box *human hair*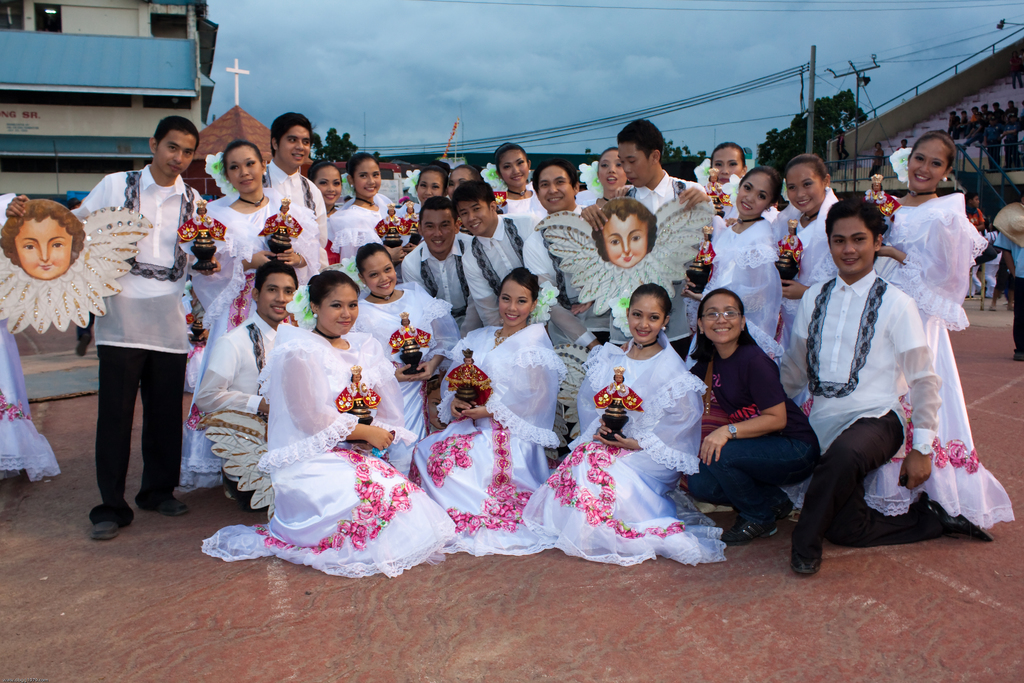
x1=416 y1=160 x2=451 y2=192
